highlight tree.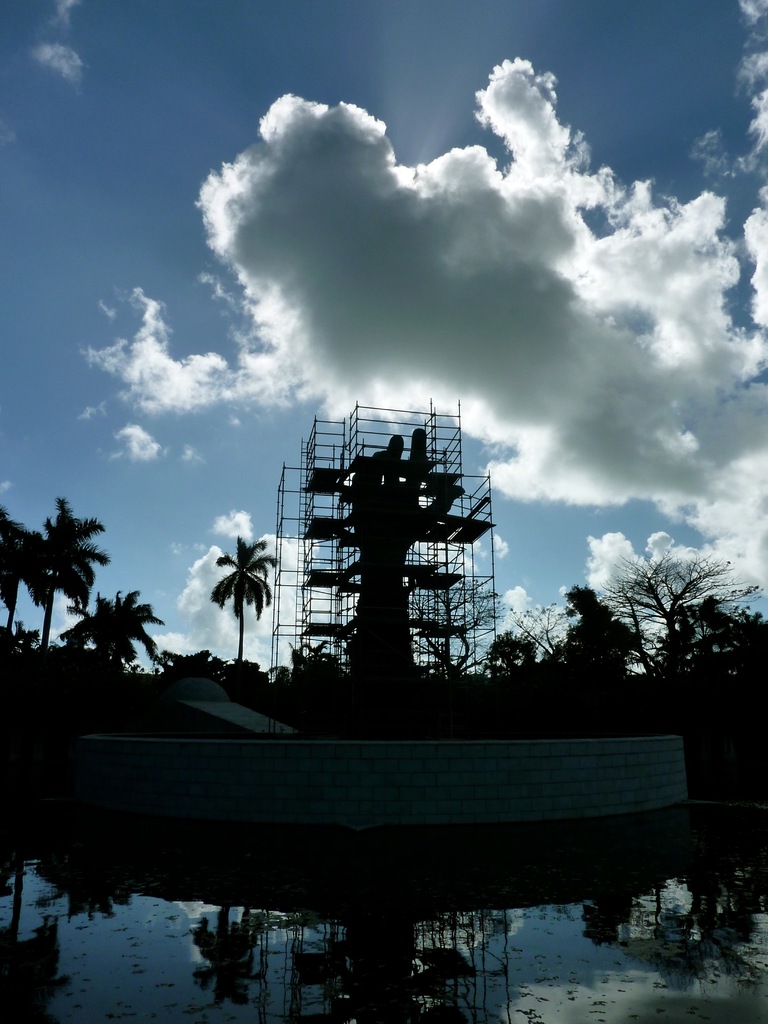
Highlighted region: x1=60 y1=578 x2=172 y2=674.
